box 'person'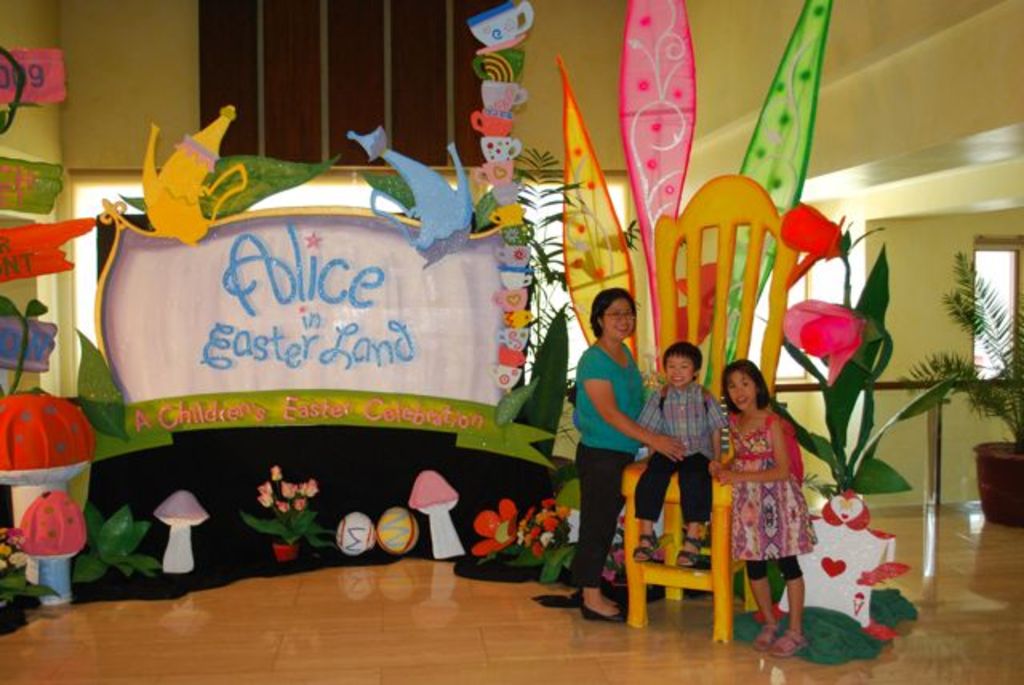
box=[635, 341, 722, 562]
